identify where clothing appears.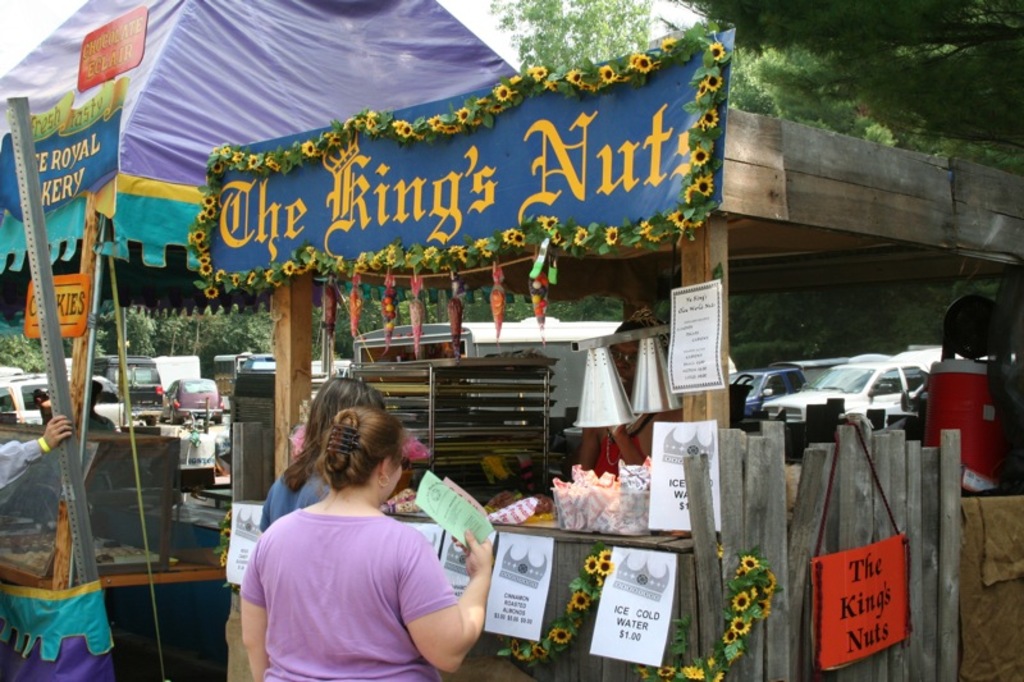
Appears at {"x1": 236, "y1": 507, "x2": 462, "y2": 681}.
